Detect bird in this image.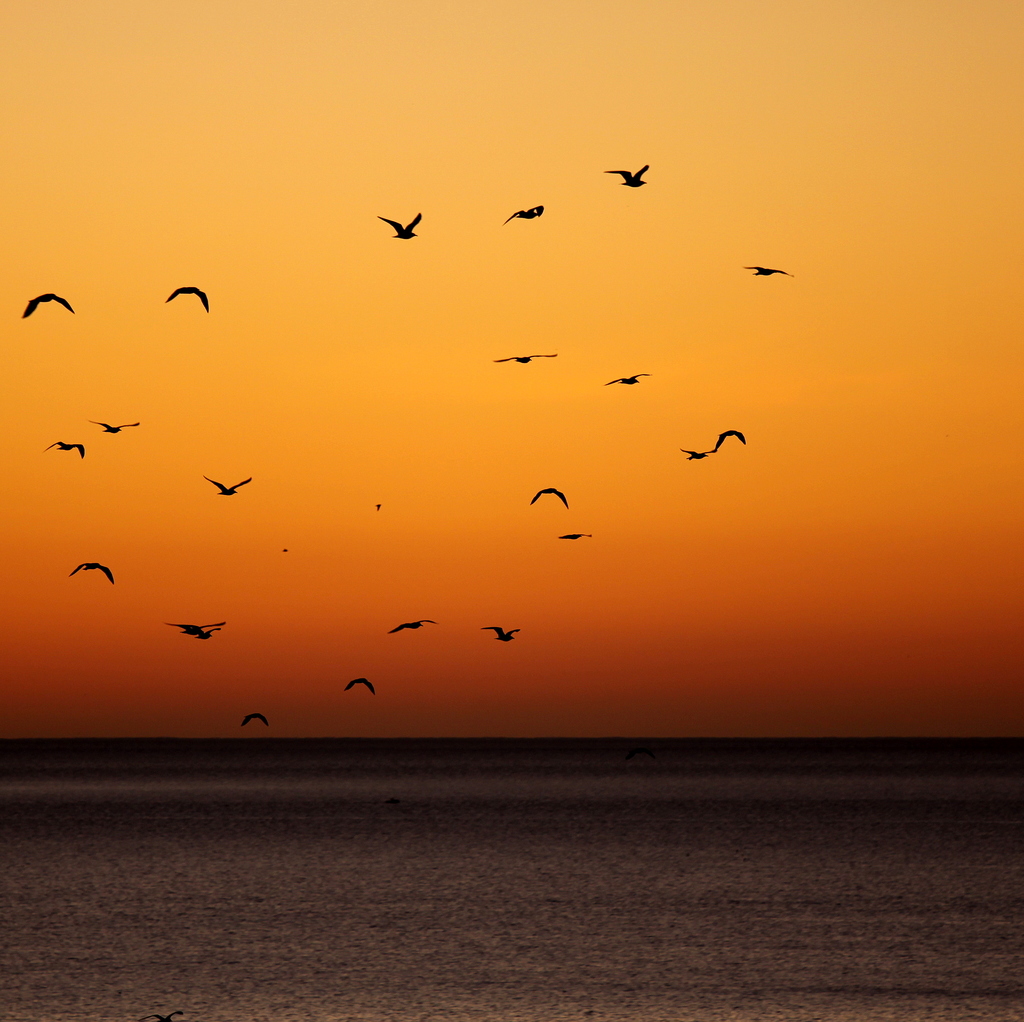
Detection: locate(378, 209, 422, 240).
